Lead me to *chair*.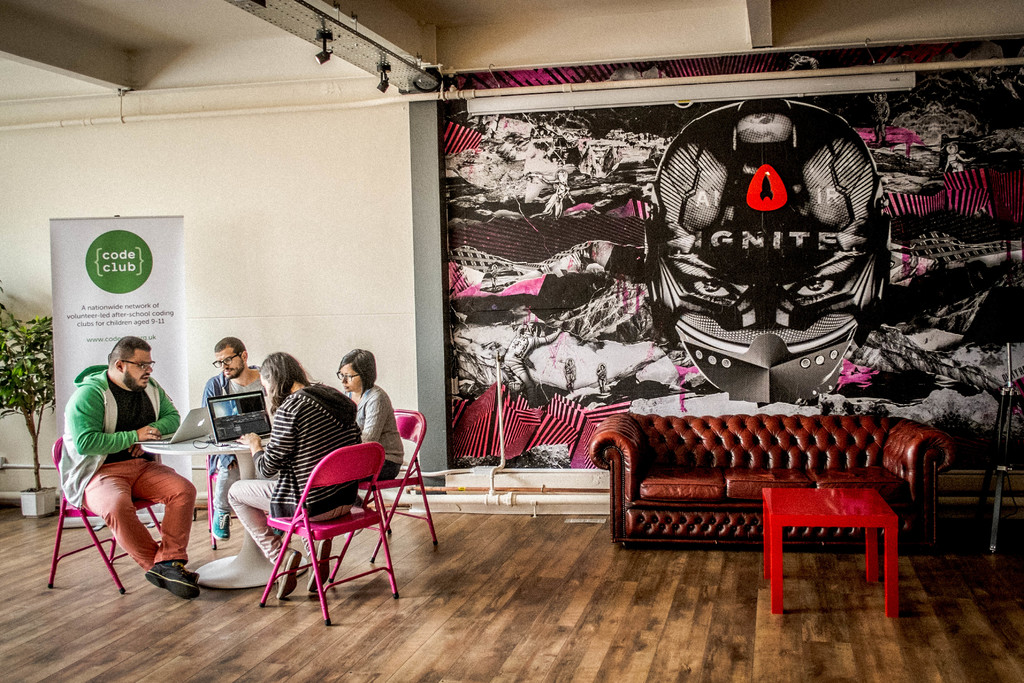
Lead to {"x1": 257, "y1": 429, "x2": 406, "y2": 618}.
